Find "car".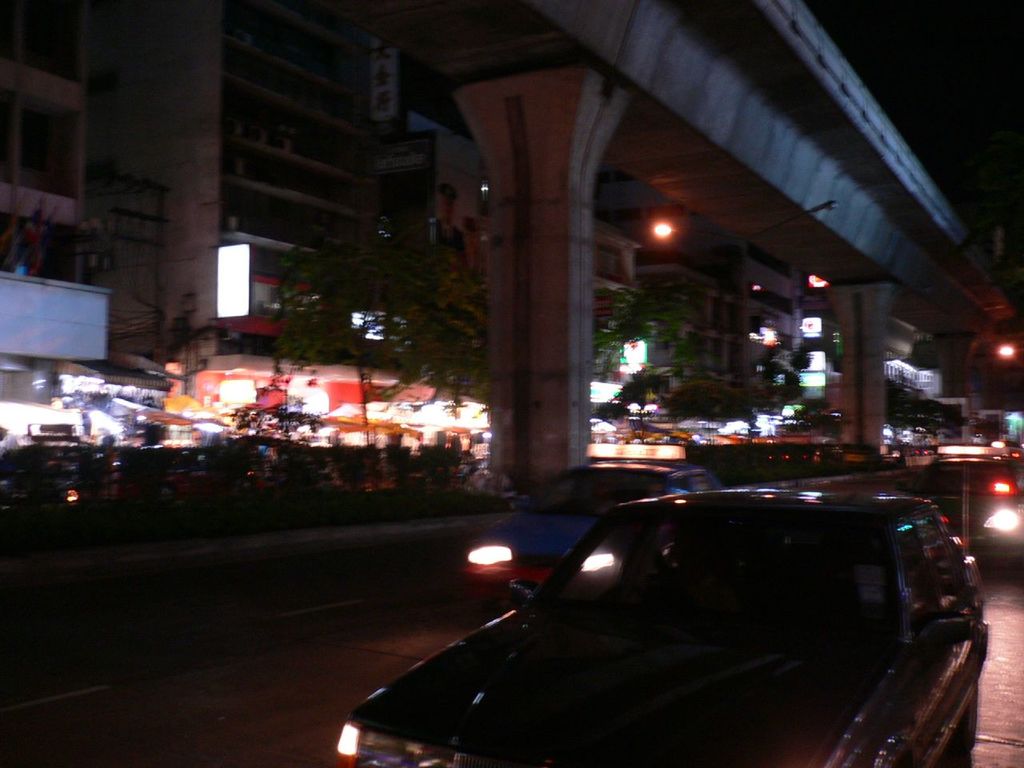
(914,459,1023,545).
